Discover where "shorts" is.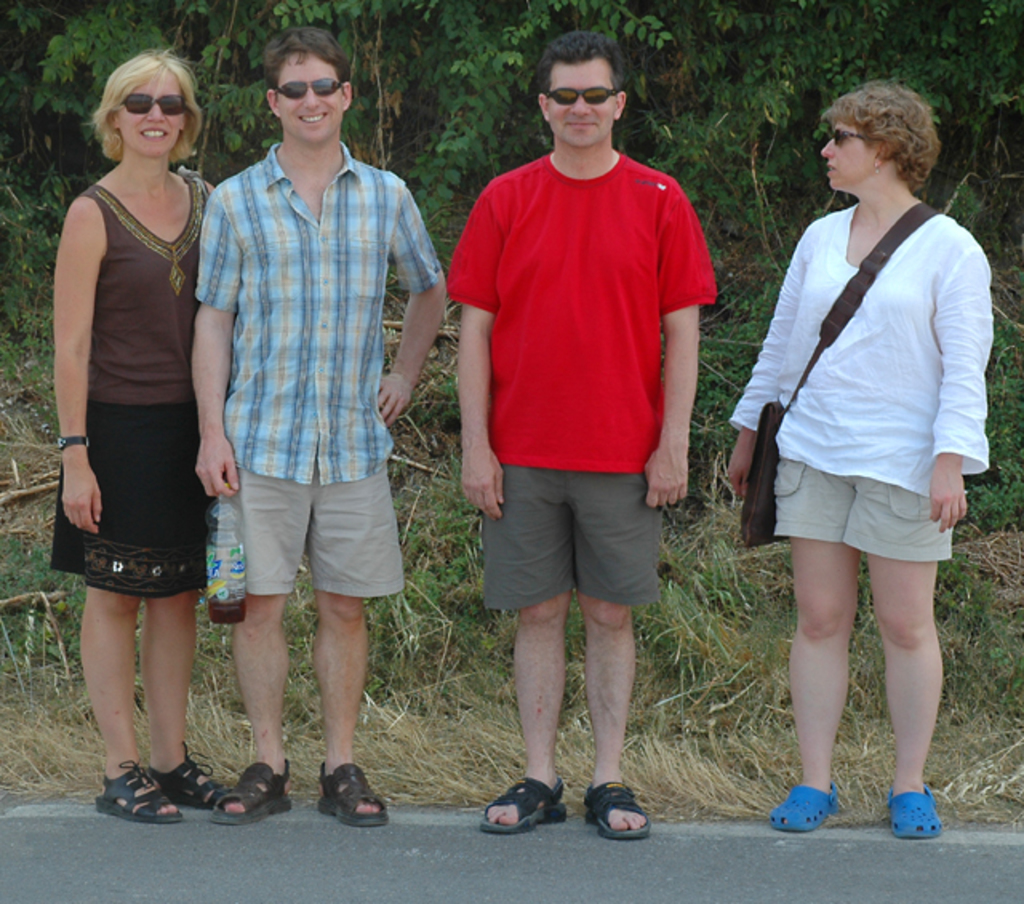
Discovered at 45:400:224:598.
